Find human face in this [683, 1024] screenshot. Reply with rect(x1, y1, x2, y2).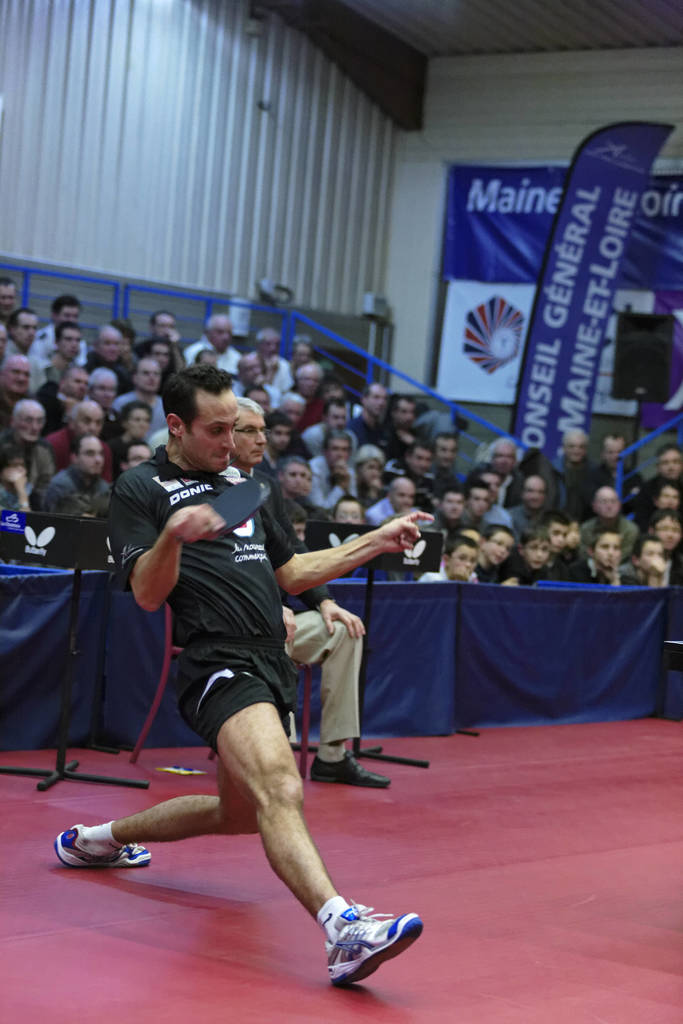
rect(659, 484, 682, 514).
